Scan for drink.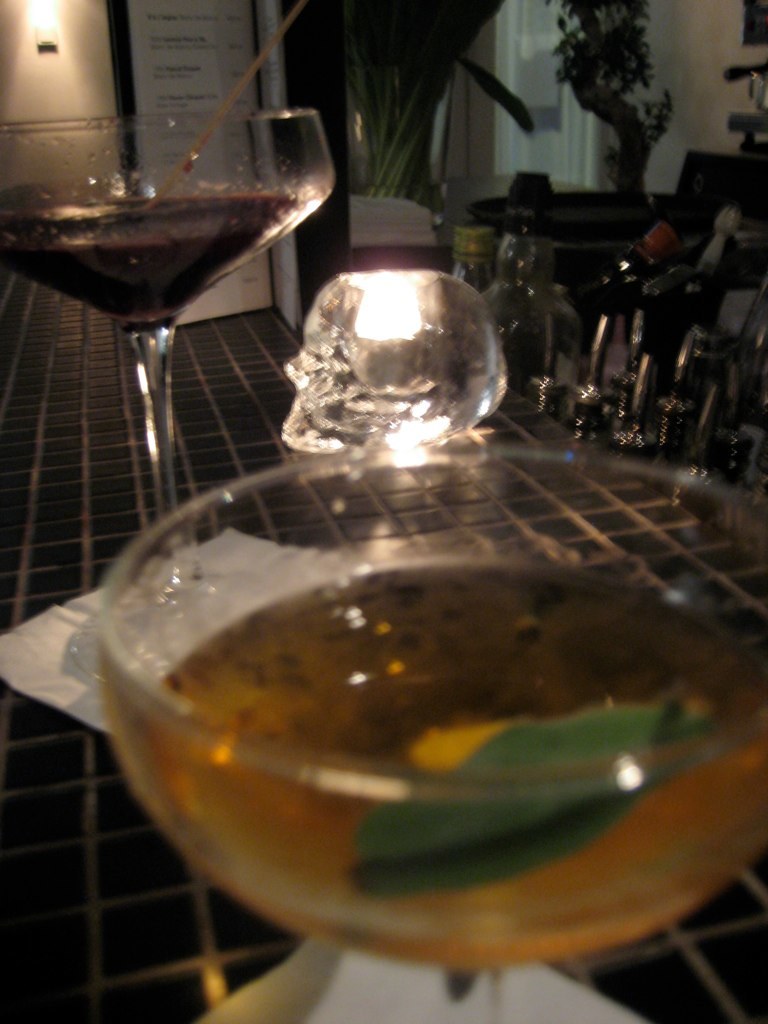
Scan result: <bbox>88, 453, 767, 1023</bbox>.
